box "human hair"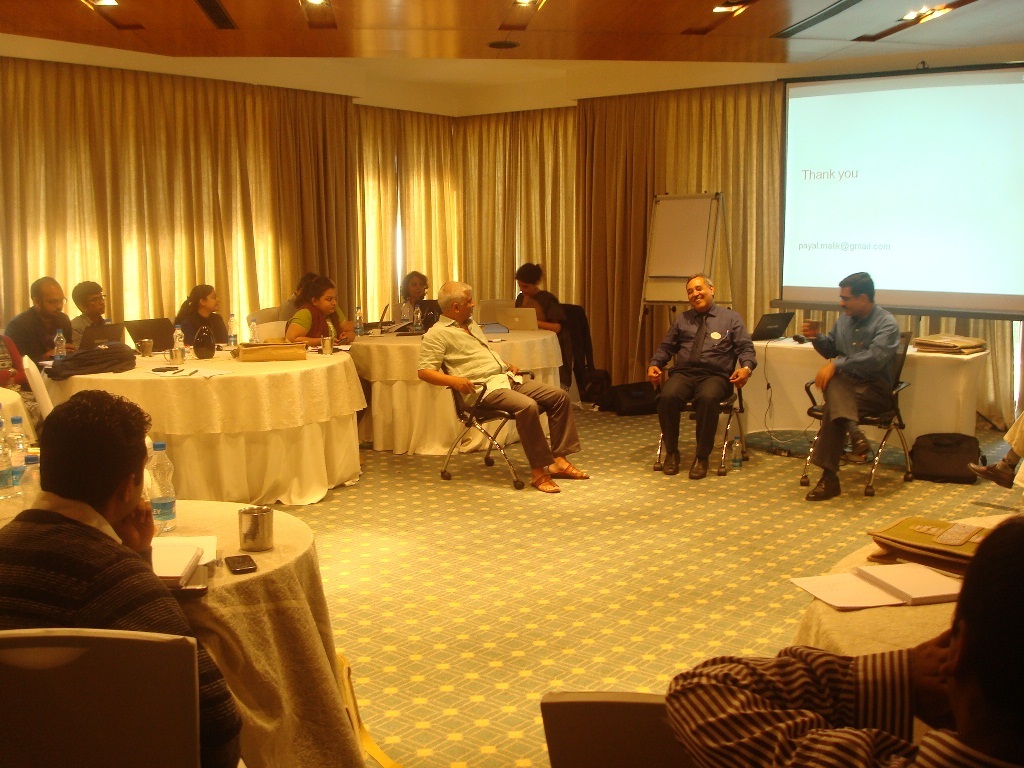
<bbox>175, 286, 216, 325</bbox>
